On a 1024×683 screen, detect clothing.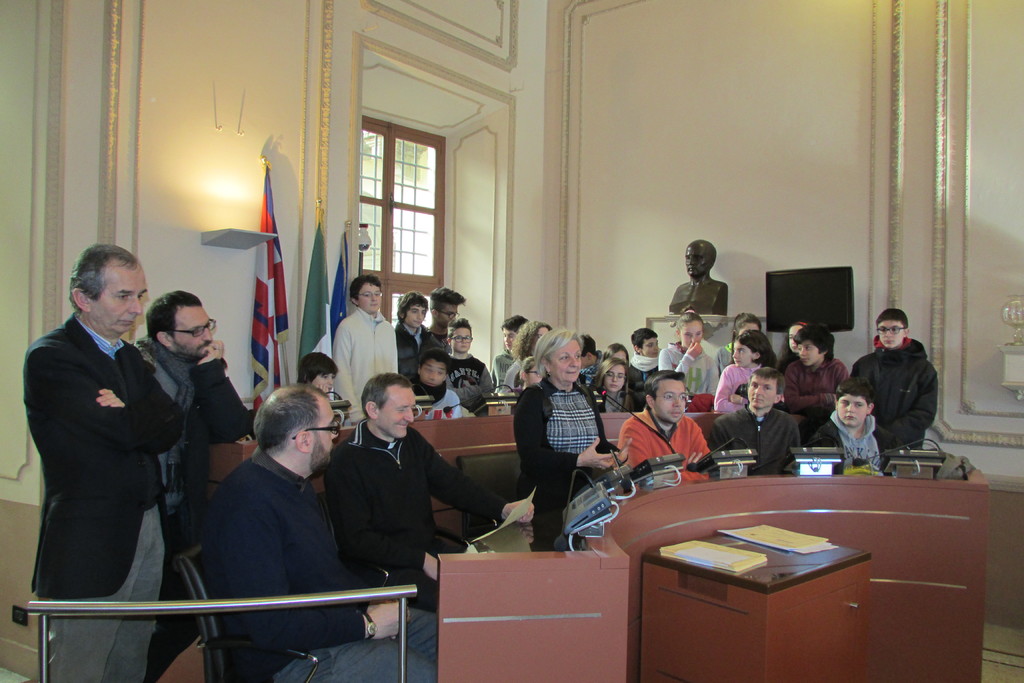
bbox=(808, 409, 908, 477).
